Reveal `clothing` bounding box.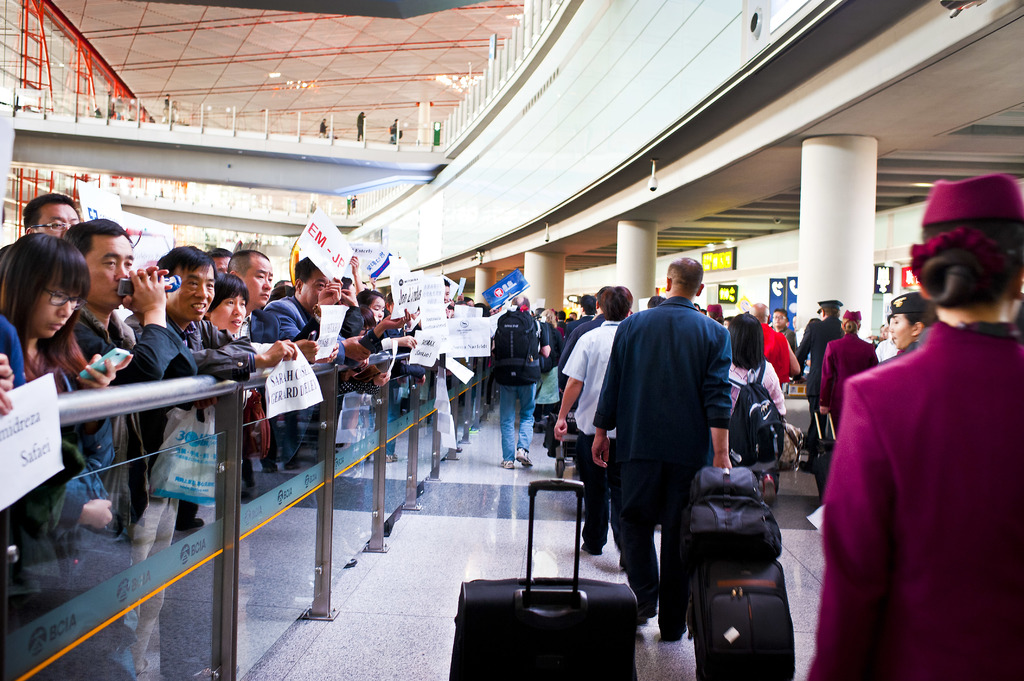
Revealed: [825,335,879,435].
